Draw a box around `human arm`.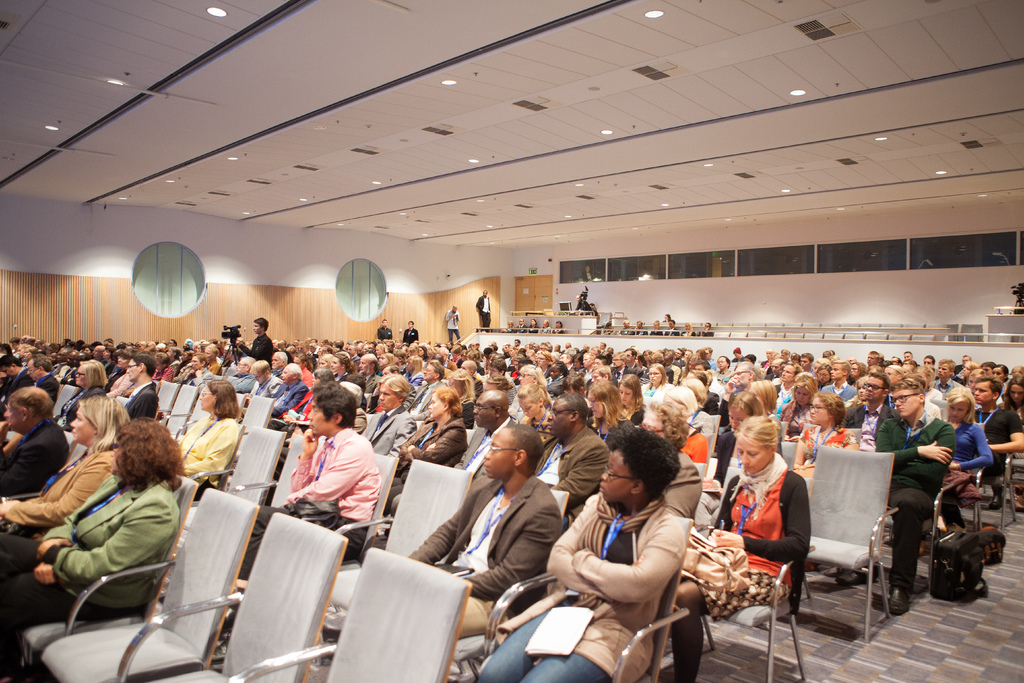
(392,429,462,463).
